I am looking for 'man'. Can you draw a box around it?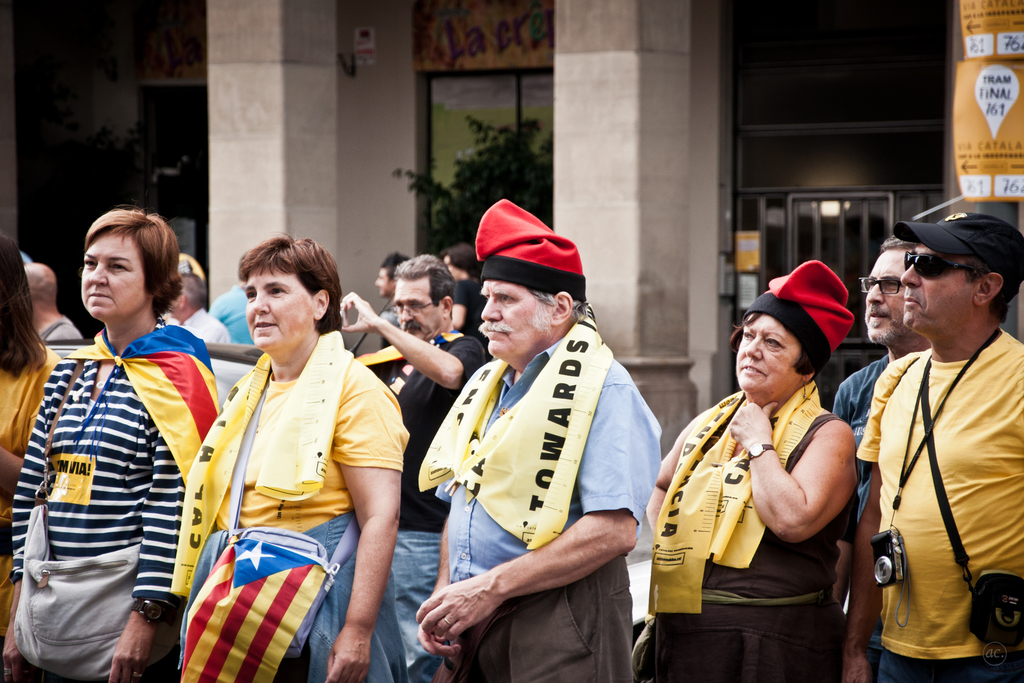
Sure, the bounding box is l=415, t=199, r=664, b=680.
